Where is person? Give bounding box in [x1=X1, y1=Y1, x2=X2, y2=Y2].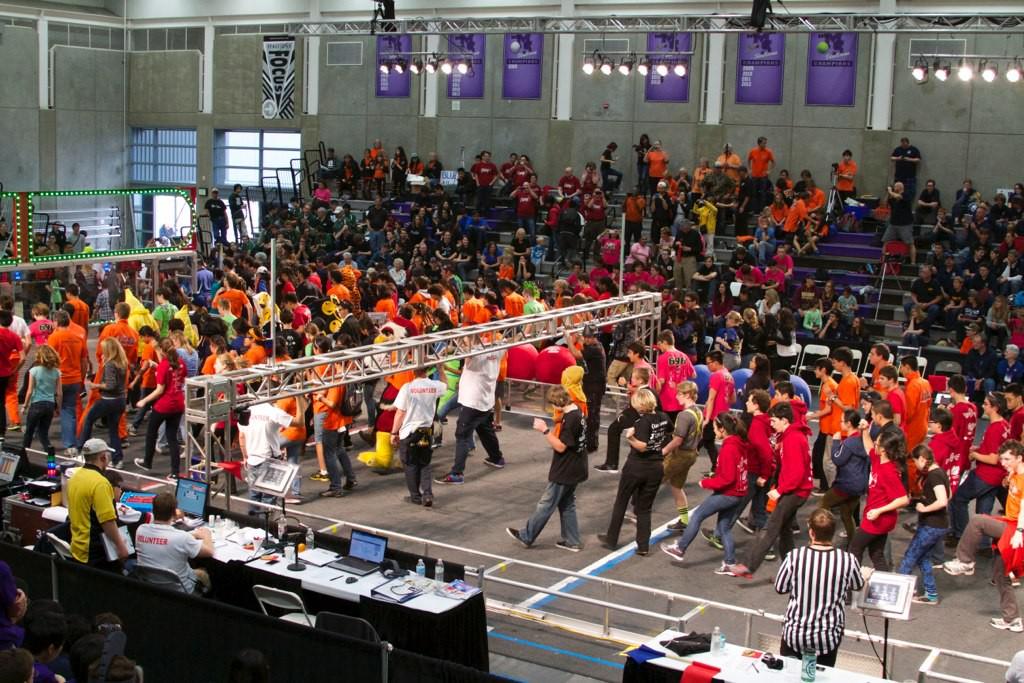
[x1=780, y1=168, x2=792, y2=184].
